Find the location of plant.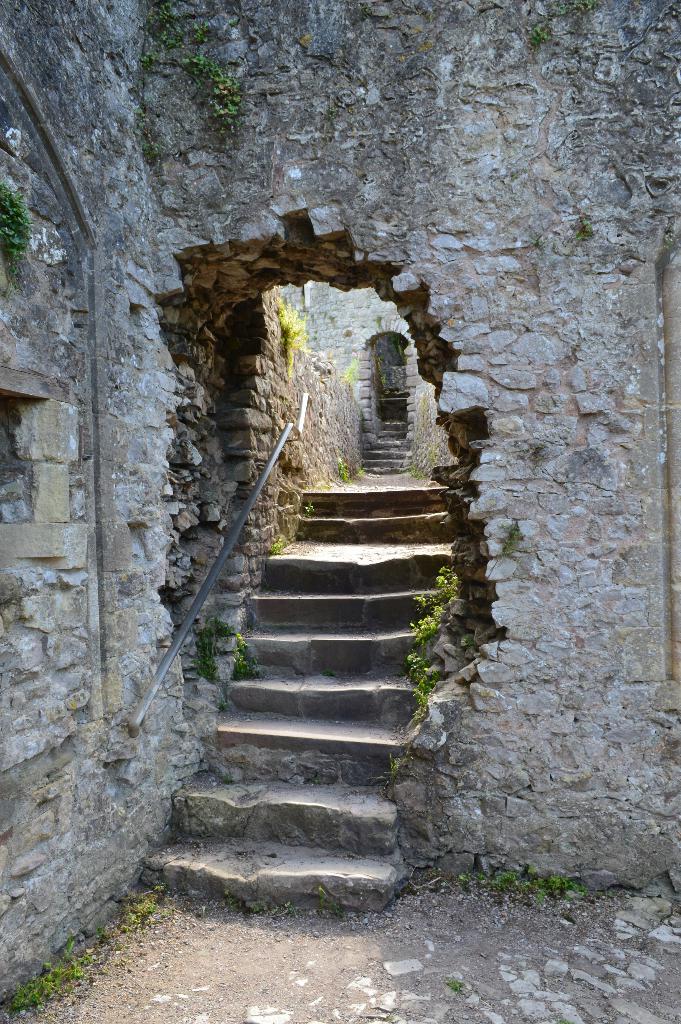
Location: left=406, top=561, right=443, bottom=713.
